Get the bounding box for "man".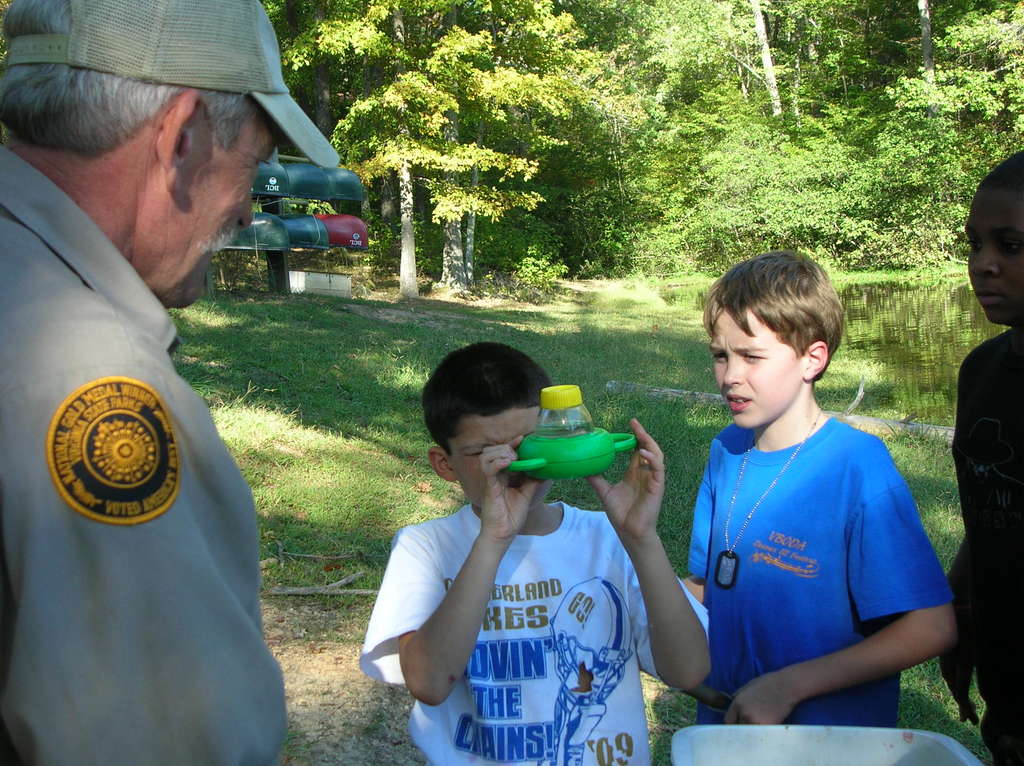
locate(0, 0, 310, 764).
